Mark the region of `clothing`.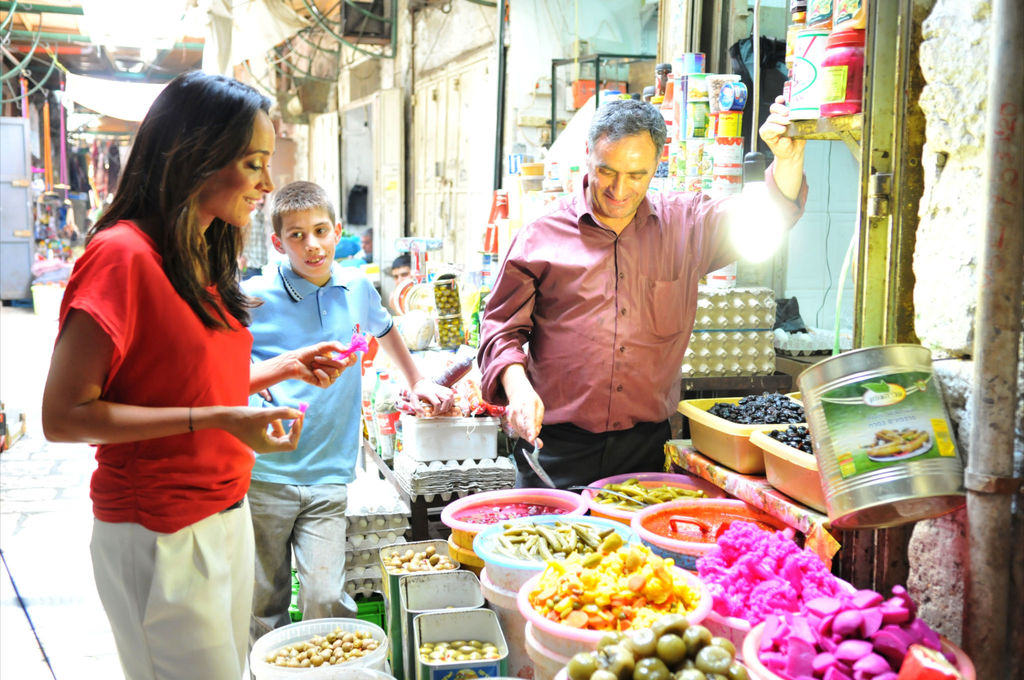
Region: x1=479 y1=162 x2=812 y2=485.
